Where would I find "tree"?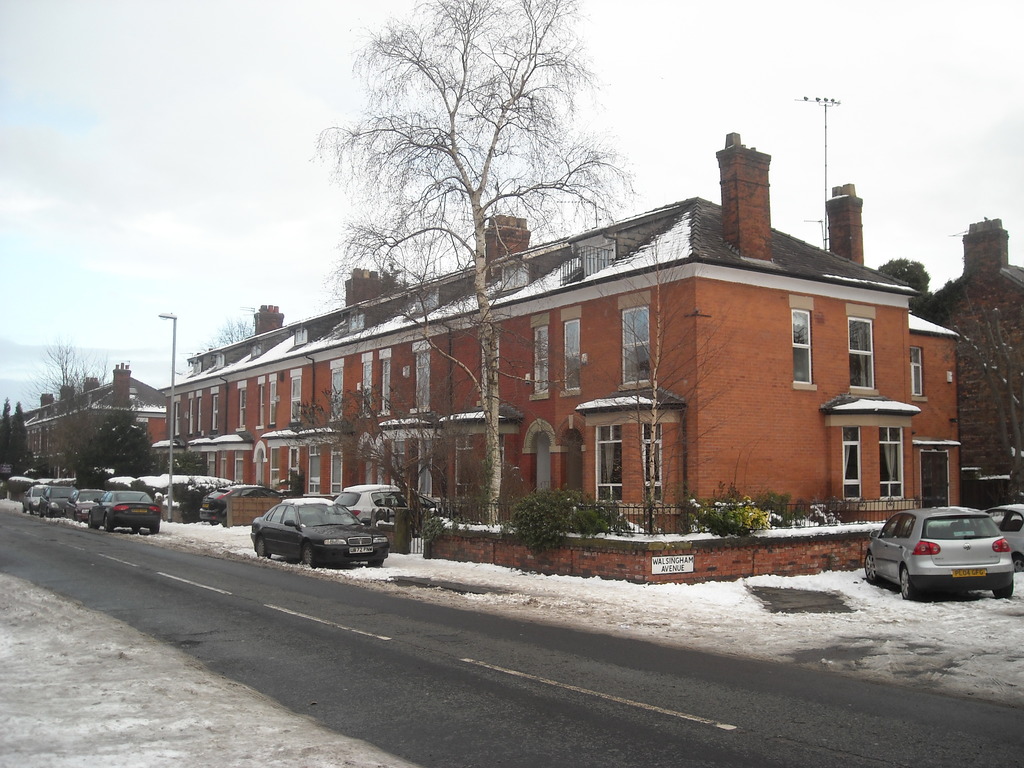
At detection(592, 217, 741, 532).
